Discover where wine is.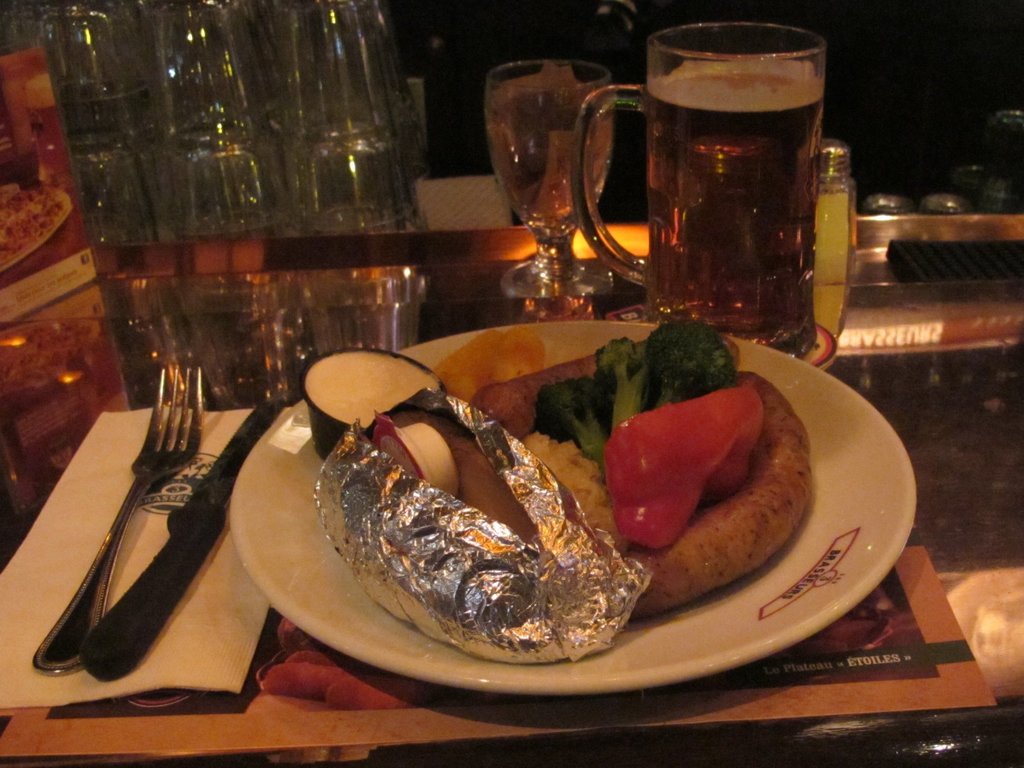
Discovered at 481 81 612 243.
